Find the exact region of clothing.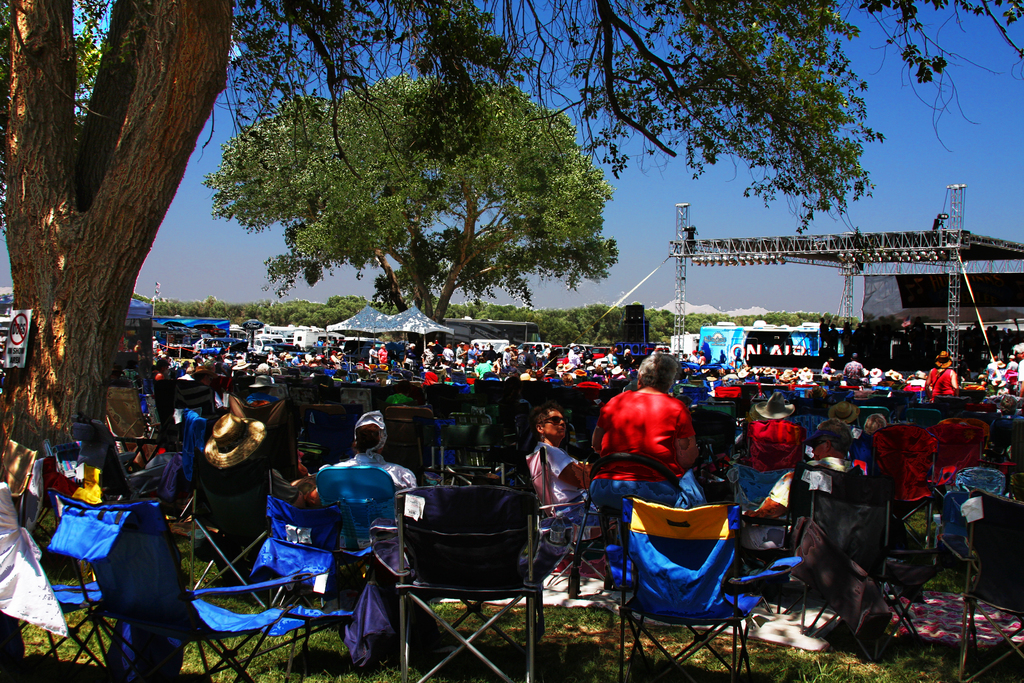
Exact region: region(1016, 360, 1023, 388).
